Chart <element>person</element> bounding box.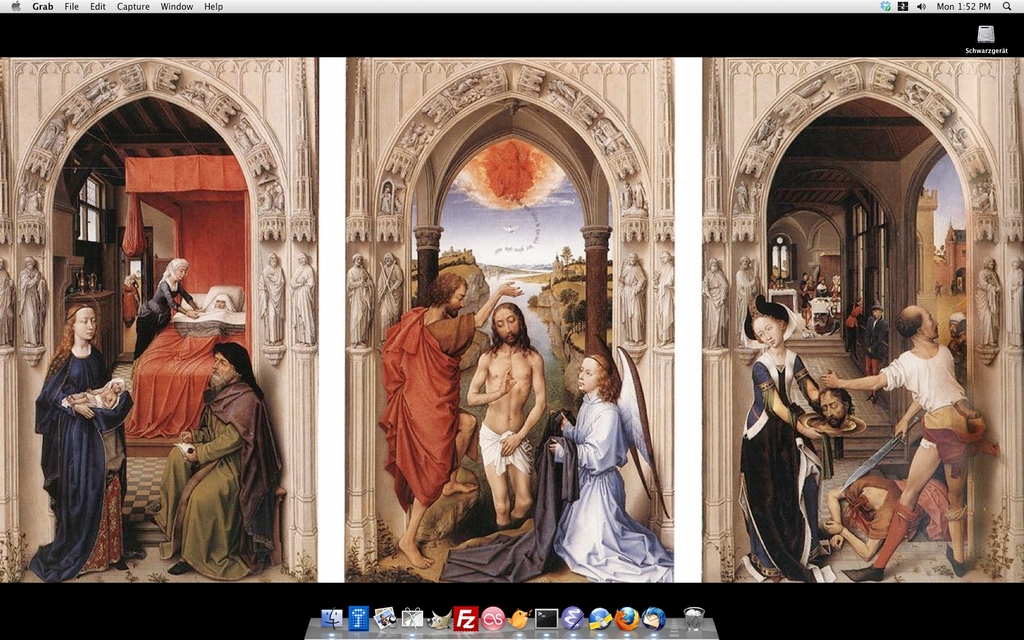
Charted: {"left": 376, "top": 269, "right": 524, "bottom": 570}.
